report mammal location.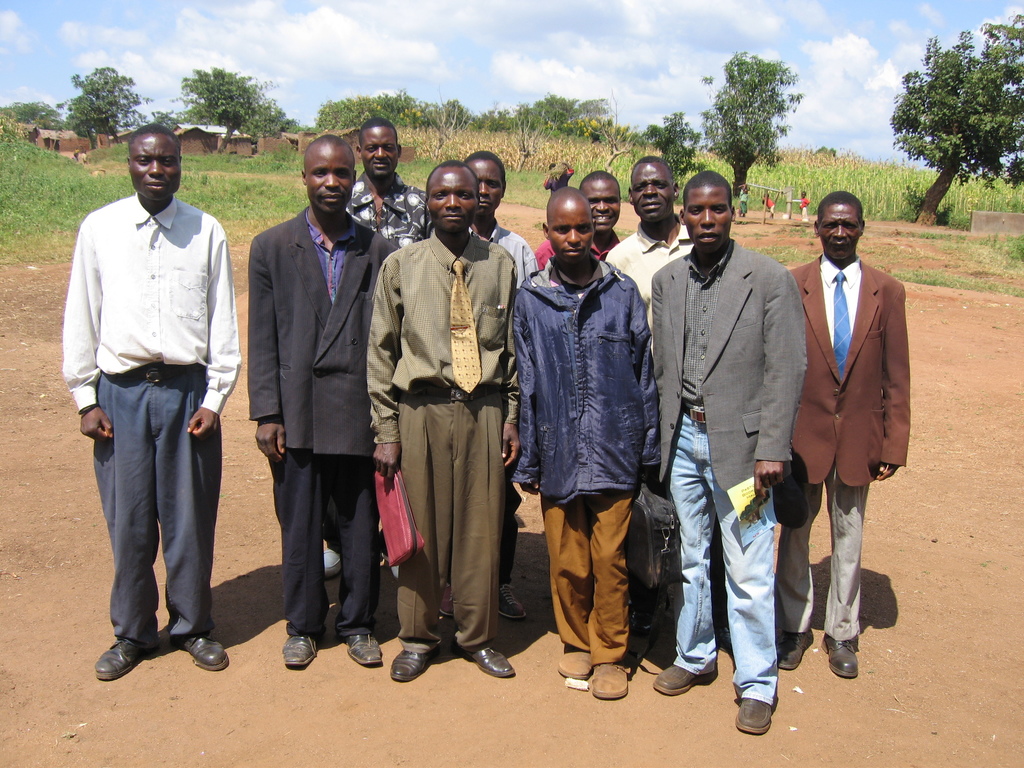
Report: box=[436, 146, 538, 614].
